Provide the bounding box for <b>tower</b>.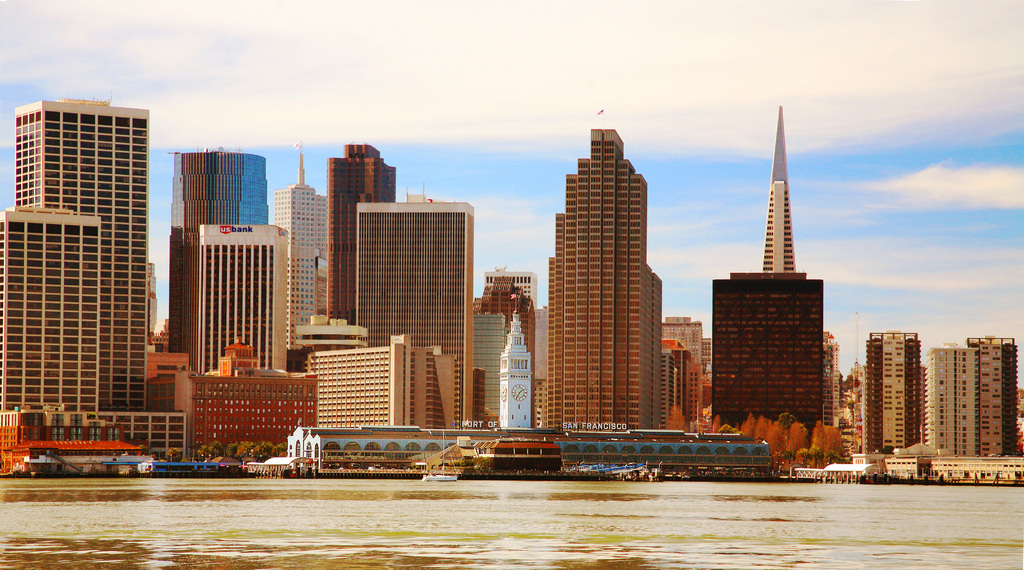
region(964, 339, 1014, 473).
